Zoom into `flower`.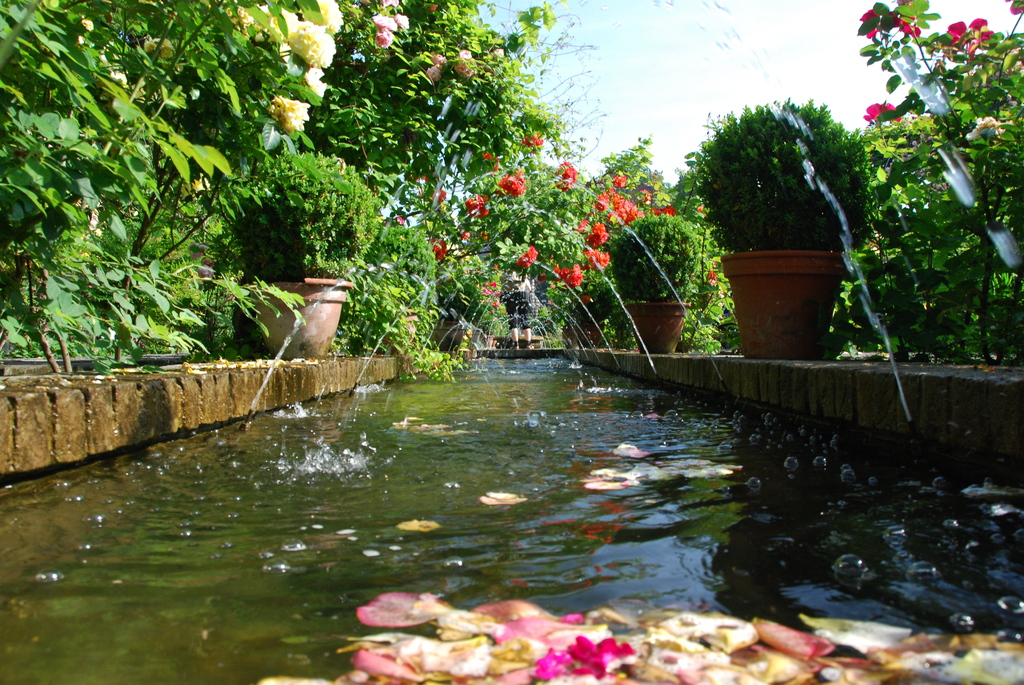
Zoom target: (1003, 0, 1023, 13).
